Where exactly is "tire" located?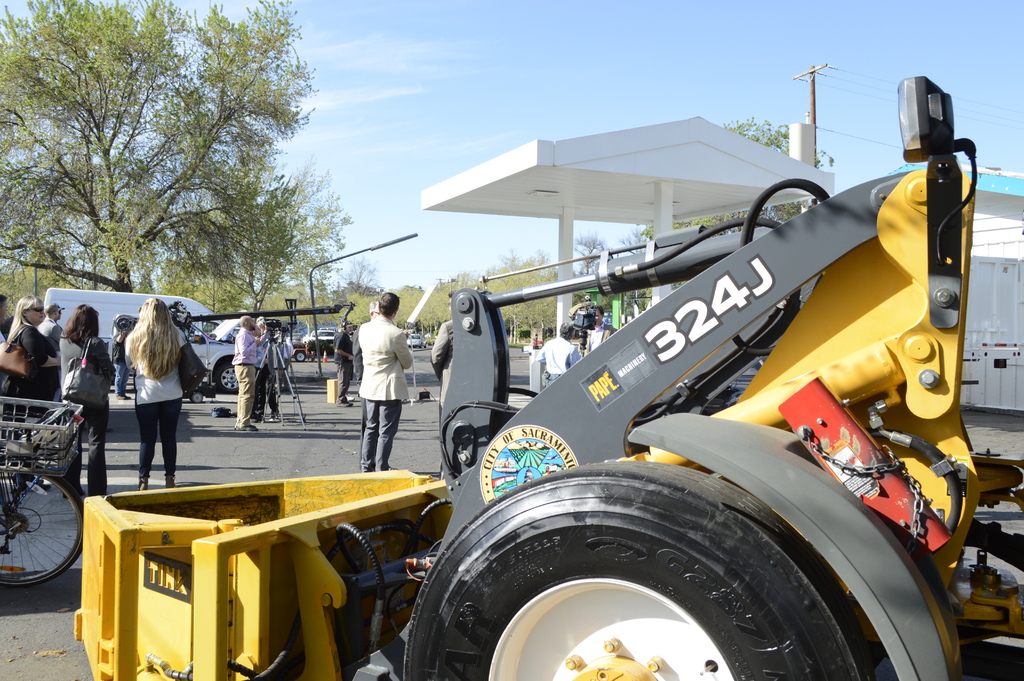
Its bounding box is select_region(429, 459, 882, 675).
